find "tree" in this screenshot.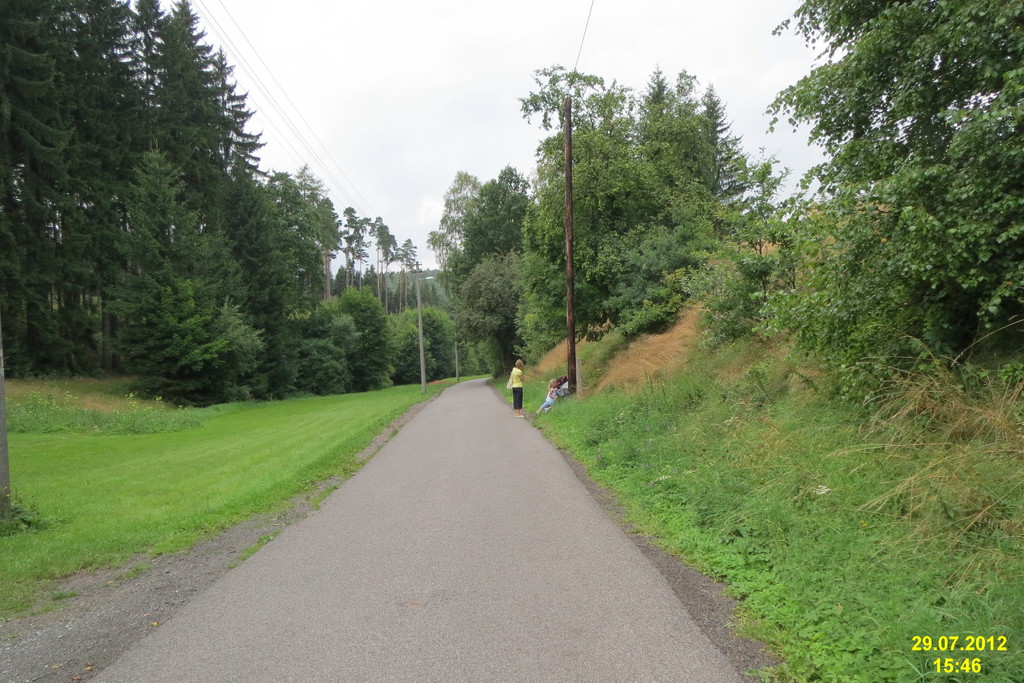
The bounding box for "tree" is left=513, top=57, right=760, bottom=361.
